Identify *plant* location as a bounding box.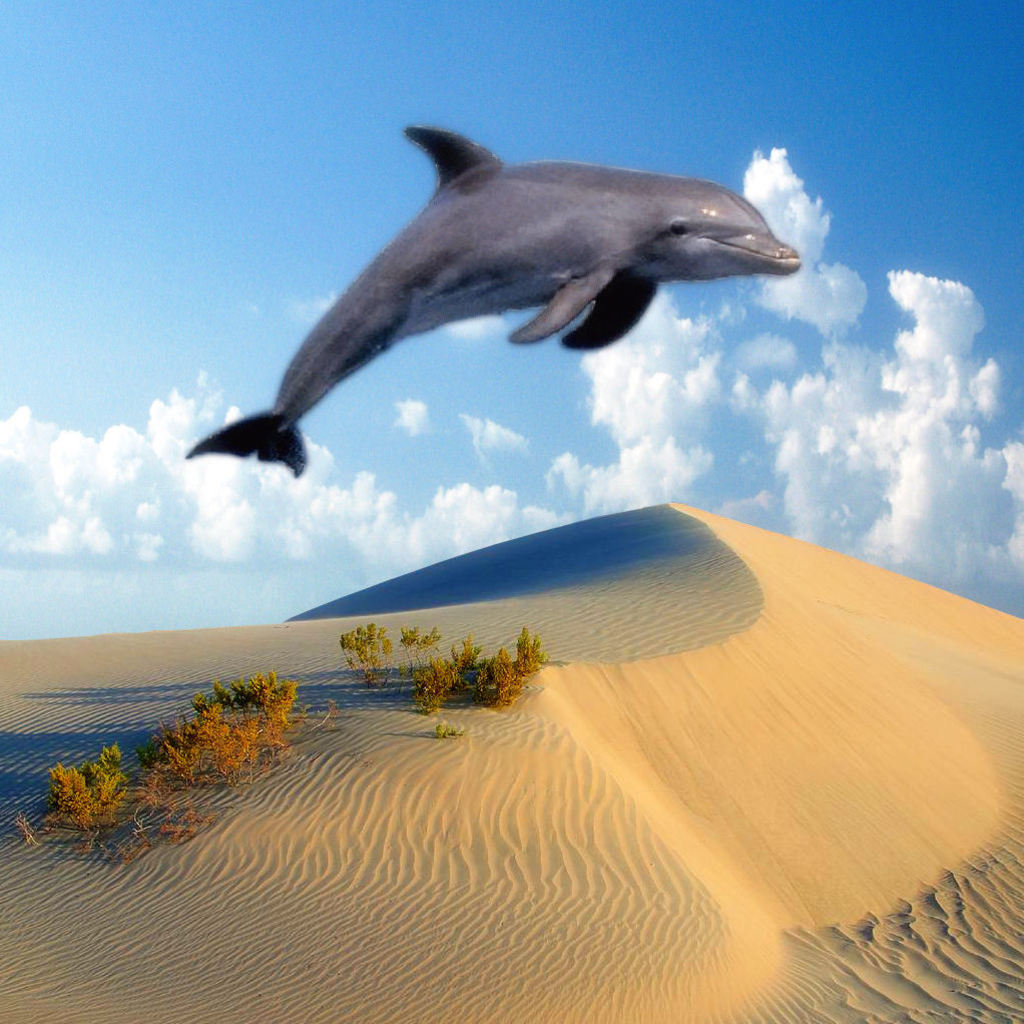
[416, 653, 455, 706].
